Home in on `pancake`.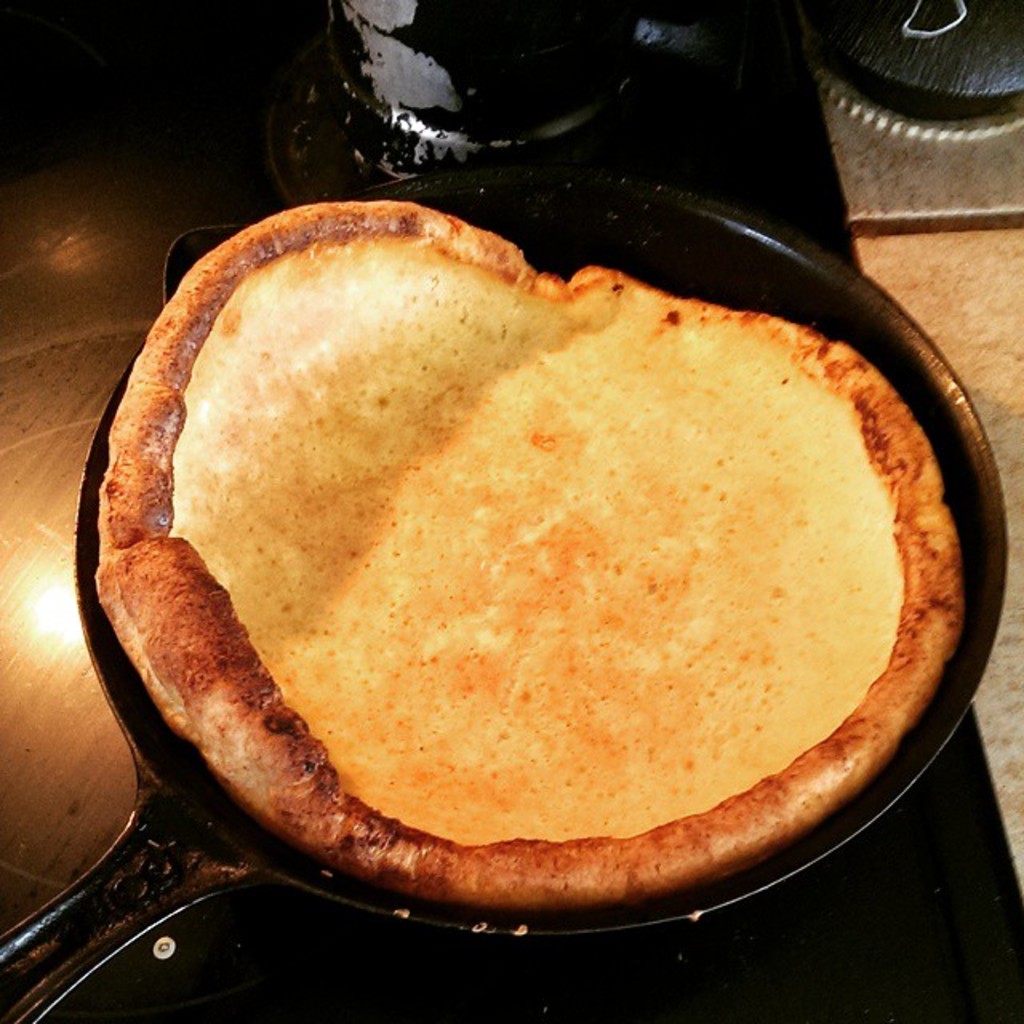
Homed in at (x1=93, y1=198, x2=962, y2=902).
